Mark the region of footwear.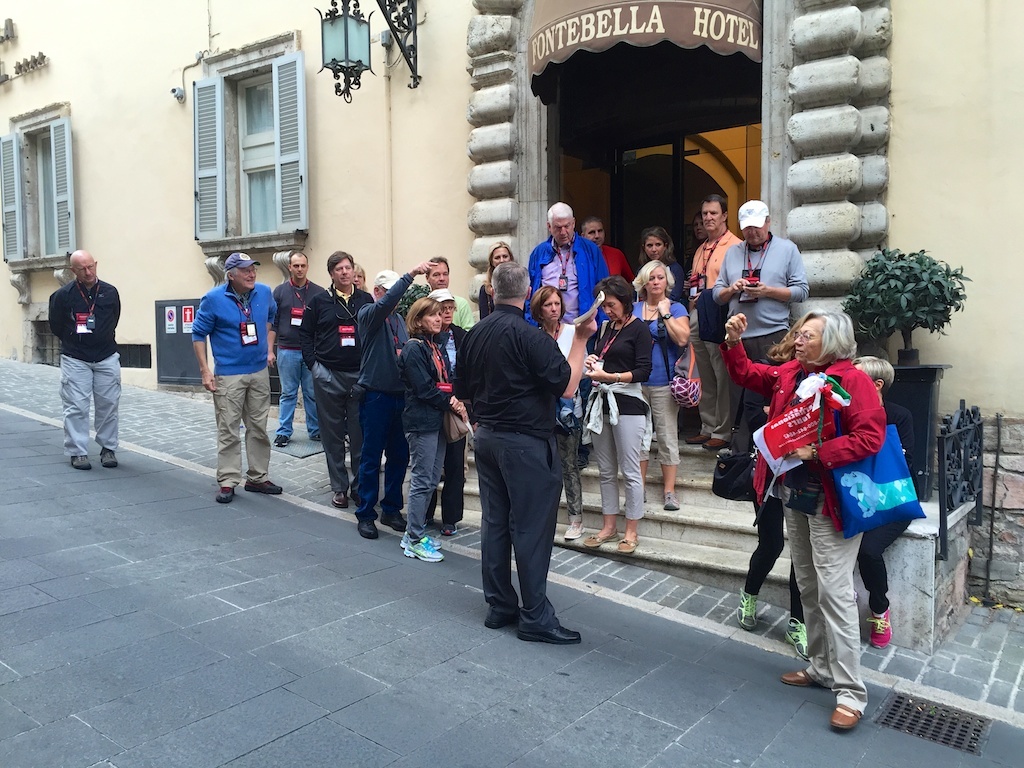
Region: select_region(358, 519, 380, 537).
